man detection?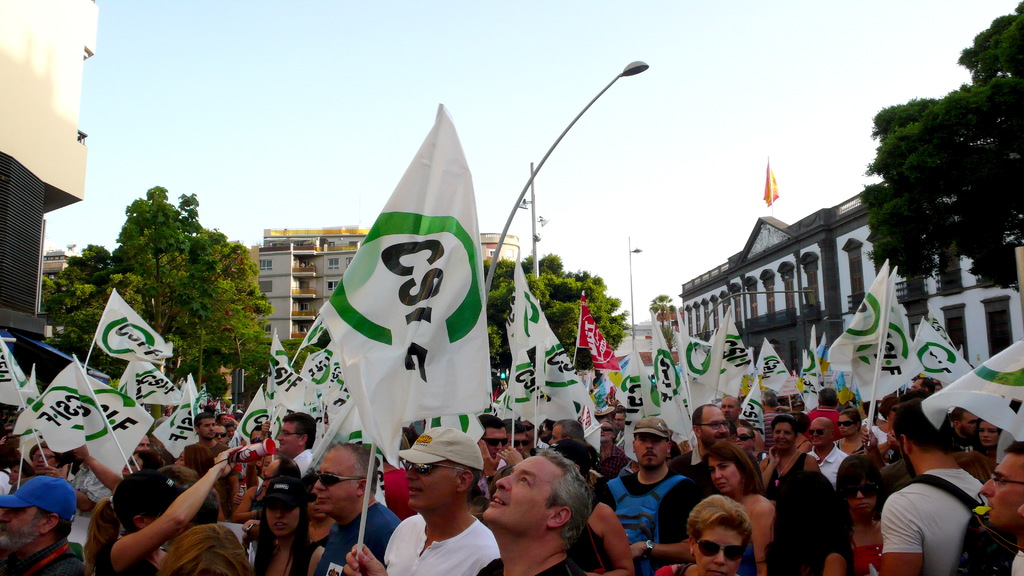
796,385,843,438
